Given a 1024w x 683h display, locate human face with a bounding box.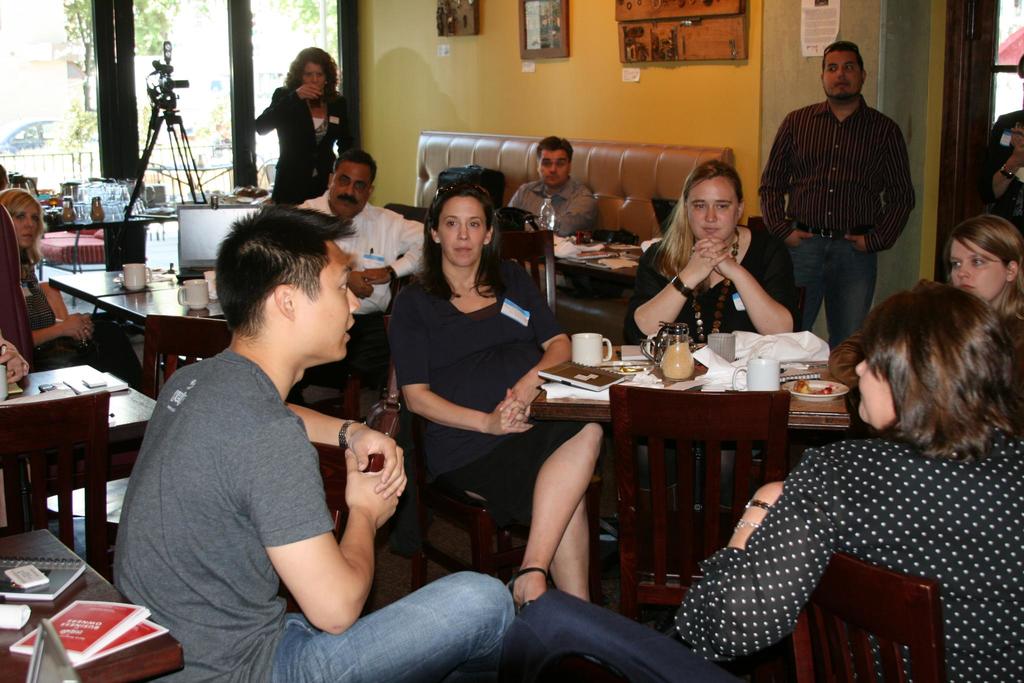
Located: {"x1": 822, "y1": 51, "x2": 862, "y2": 98}.
